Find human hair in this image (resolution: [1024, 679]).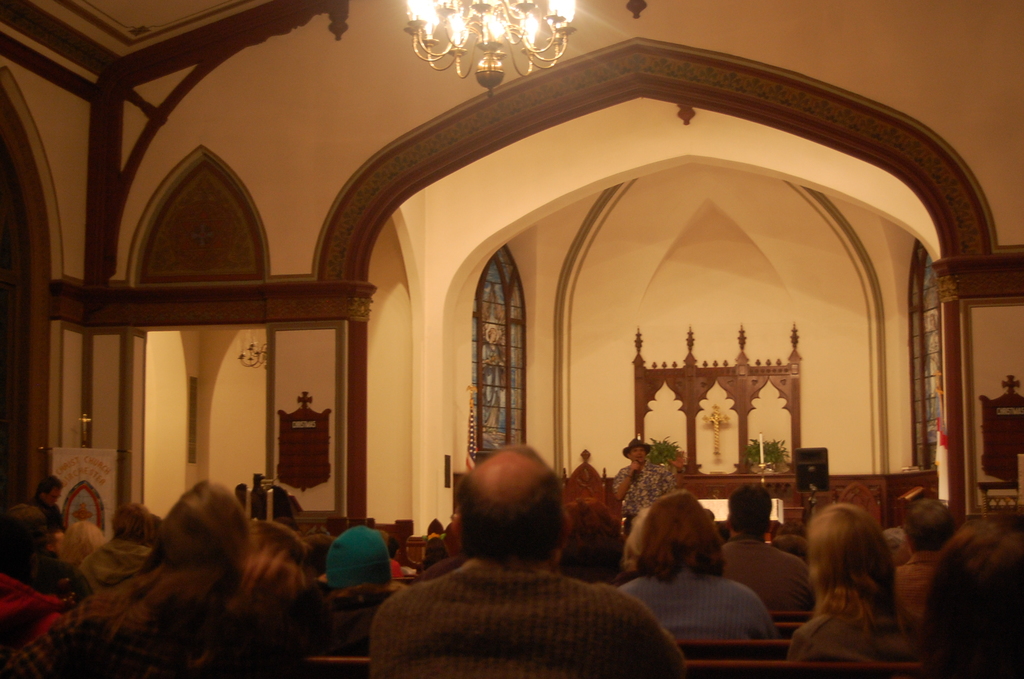
crop(728, 480, 771, 539).
